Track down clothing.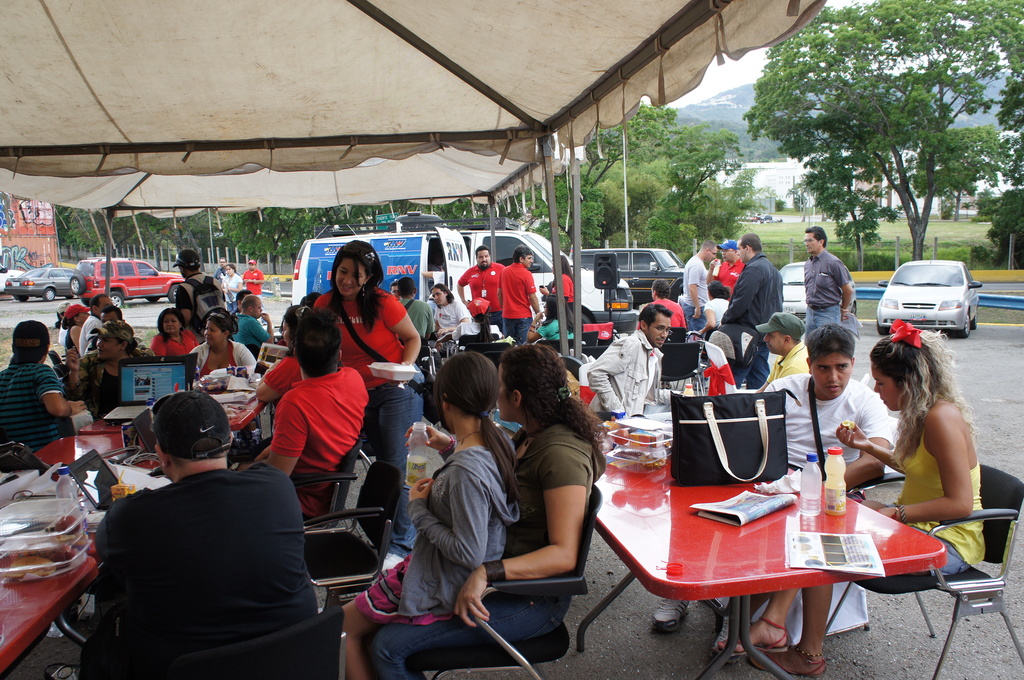
Tracked to bbox(366, 417, 584, 679).
